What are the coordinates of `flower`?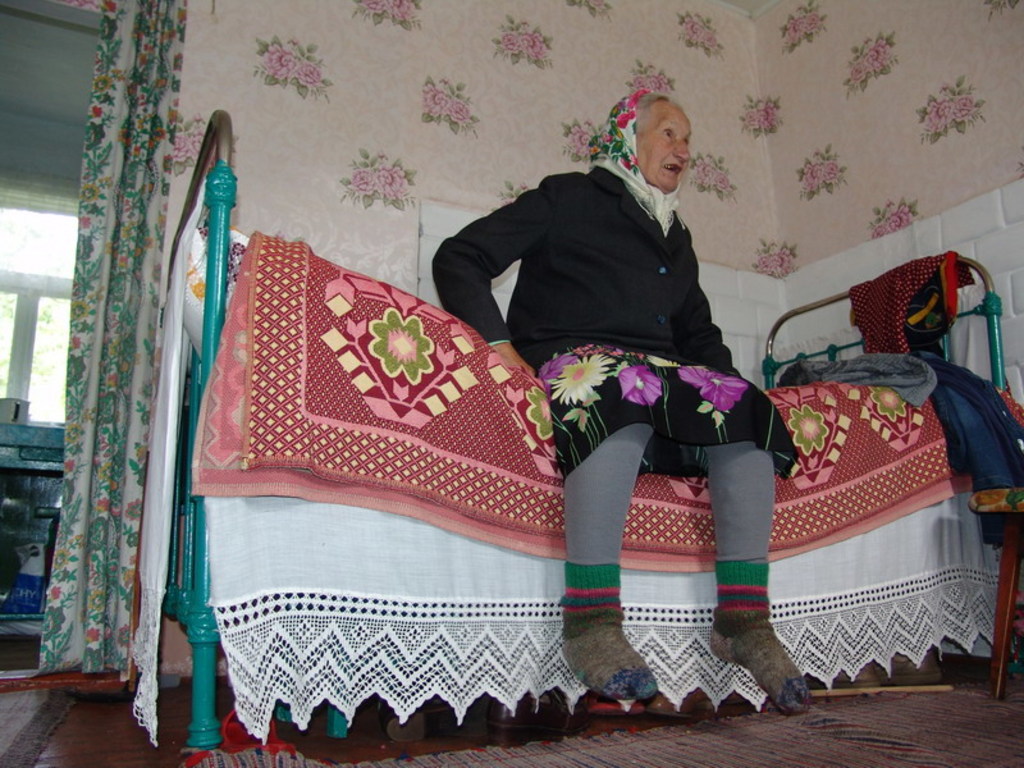
<bbox>804, 160, 841, 192</bbox>.
